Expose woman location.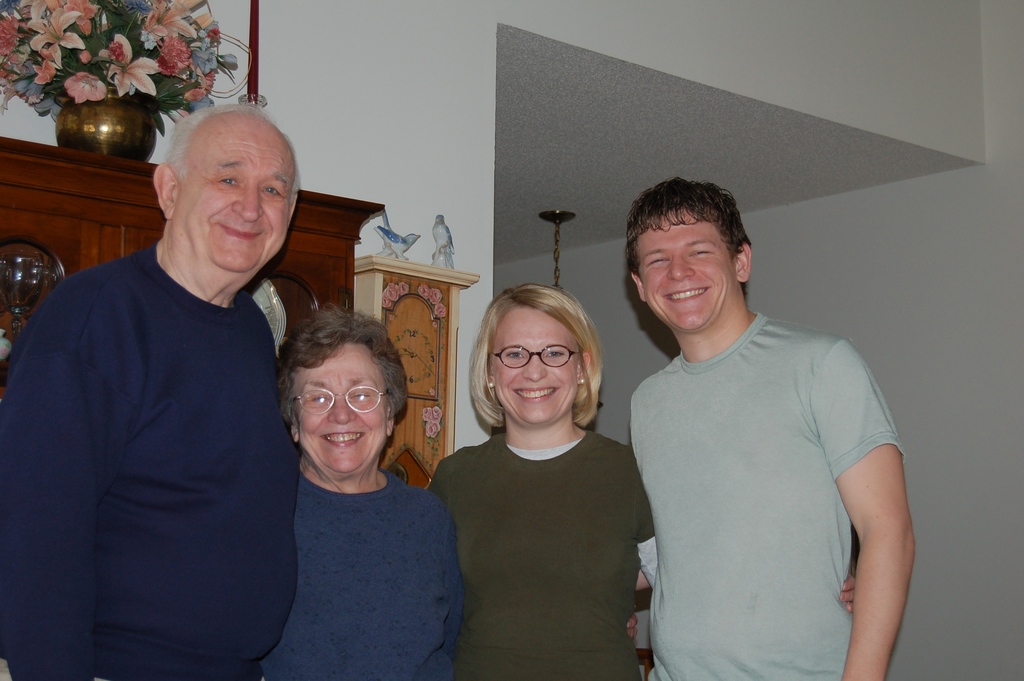
Exposed at [248,298,468,680].
